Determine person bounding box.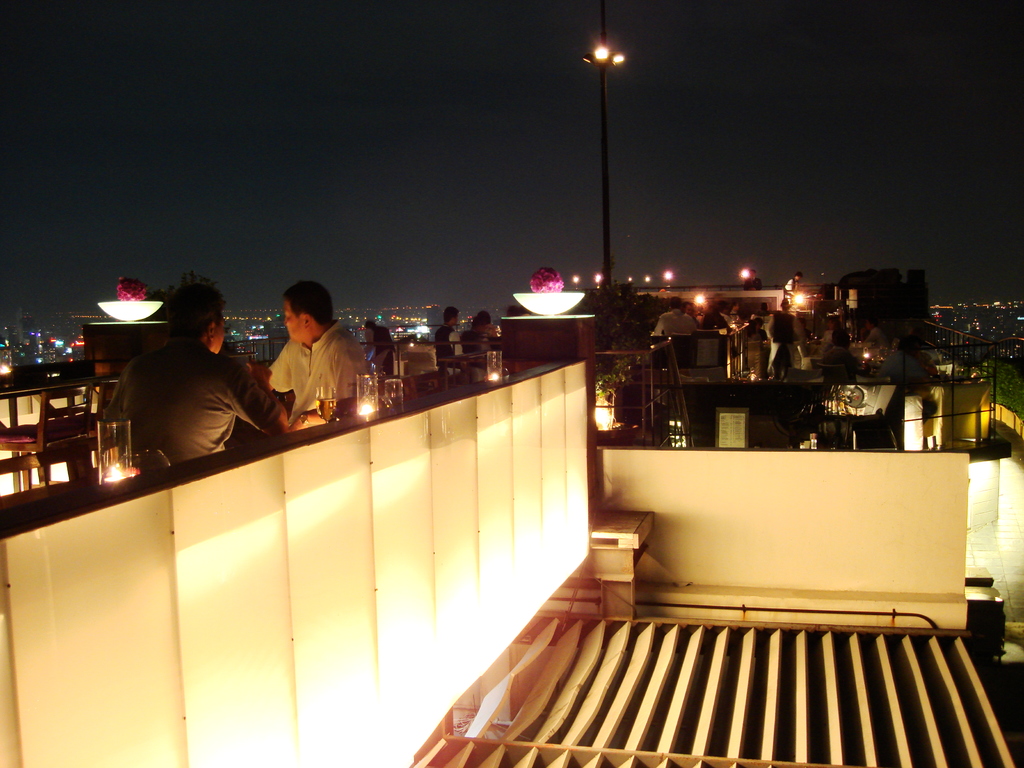
Determined: pyautogui.locateOnScreen(767, 311, 803, 371).
